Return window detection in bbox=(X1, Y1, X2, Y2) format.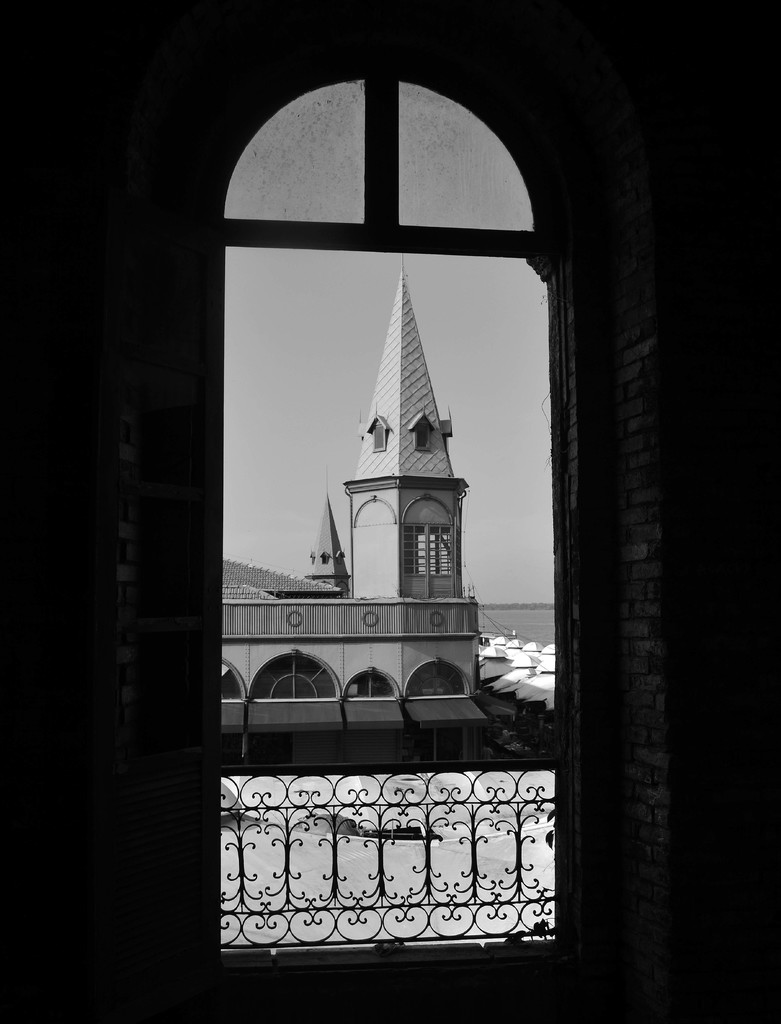
bbox=(402, 500, 461, 599).
